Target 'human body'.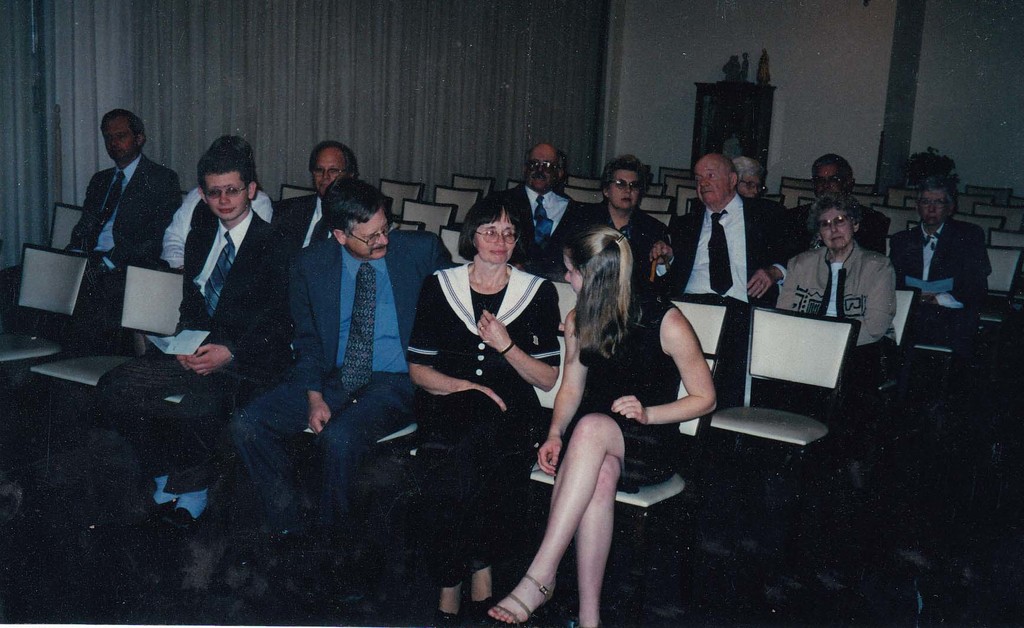
Target region: <box>509,192,586,273</box>.
